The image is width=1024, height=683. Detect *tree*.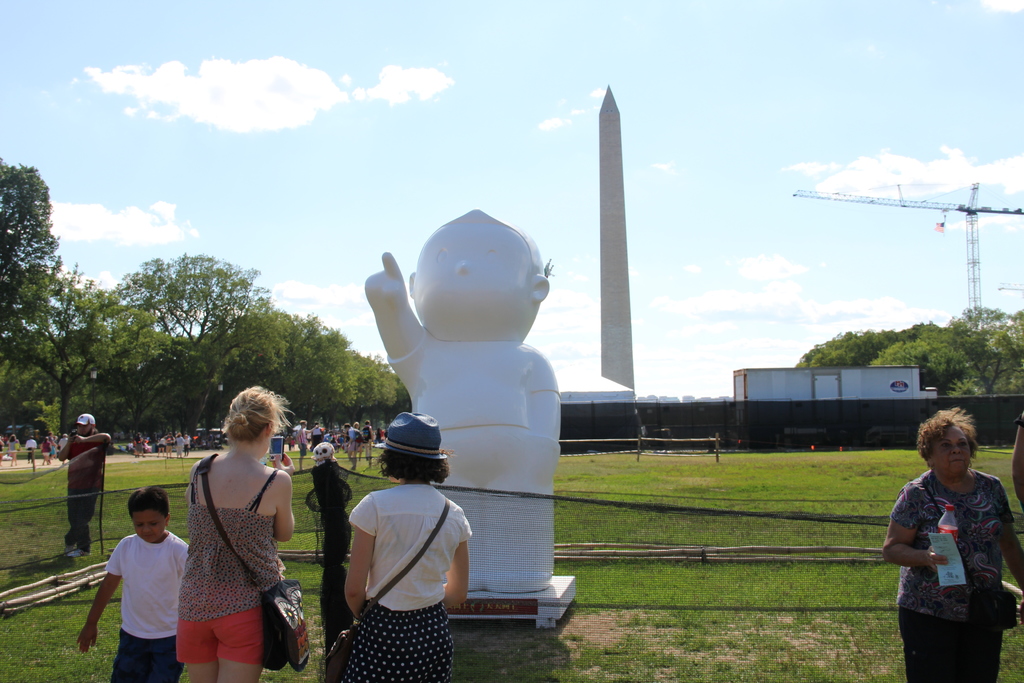
Detection: 221,306,355,436.
